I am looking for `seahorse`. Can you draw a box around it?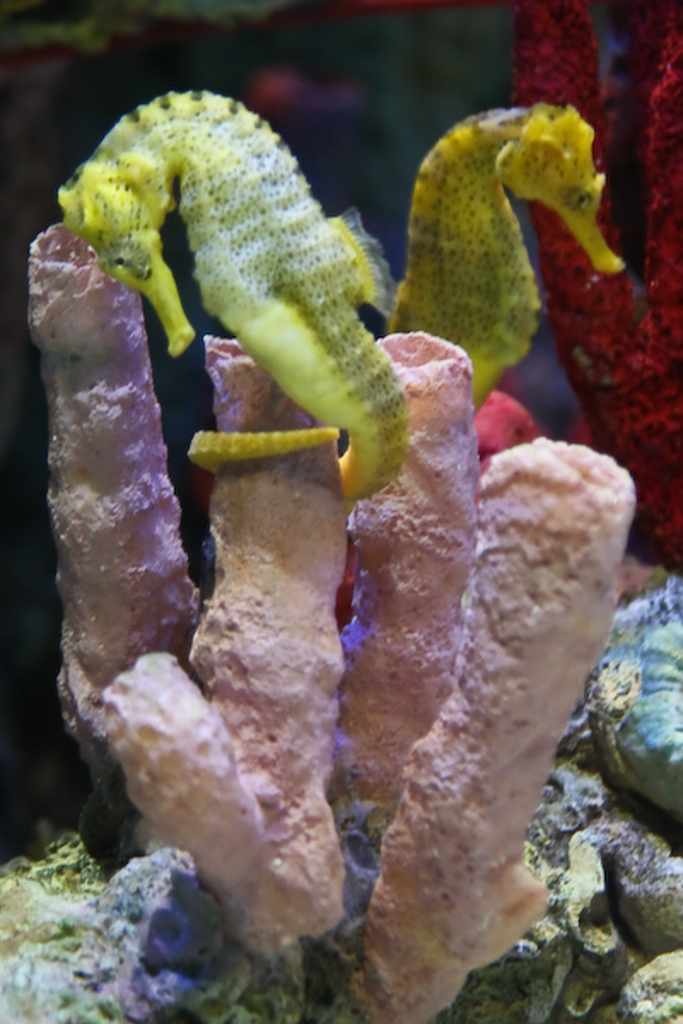
Sure, the bounding box is bbox(381, 101, 630, 403).
